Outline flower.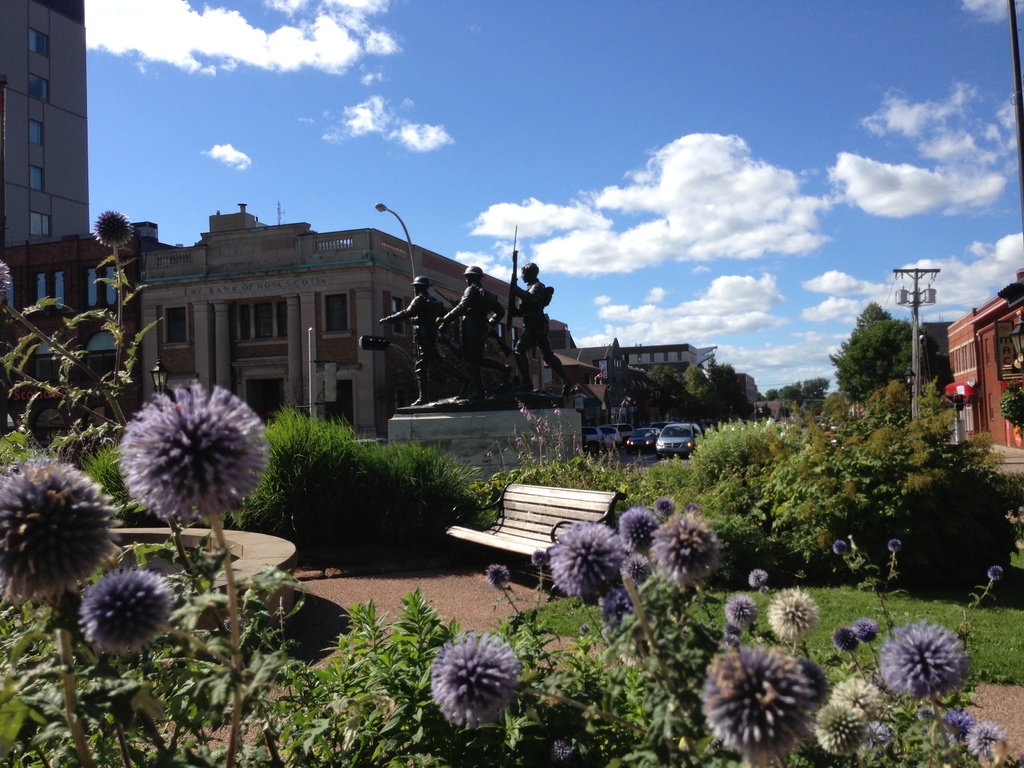
Outline: Rect(884, 536, 906, 552).
